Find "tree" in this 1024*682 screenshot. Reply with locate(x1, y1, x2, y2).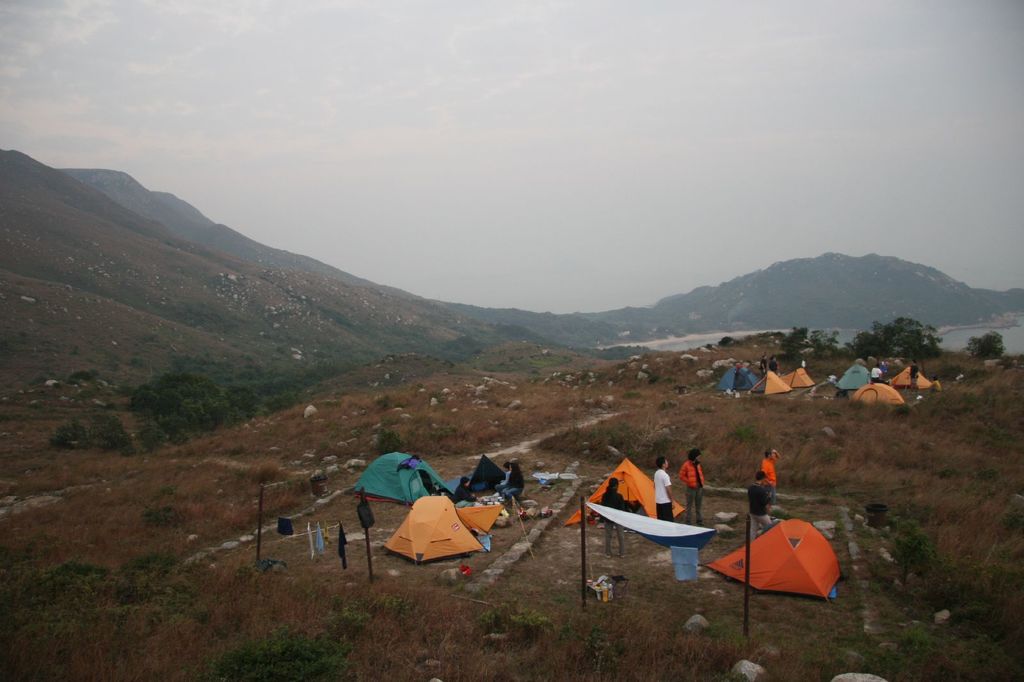
locate(964, 325, 1020, 361).
